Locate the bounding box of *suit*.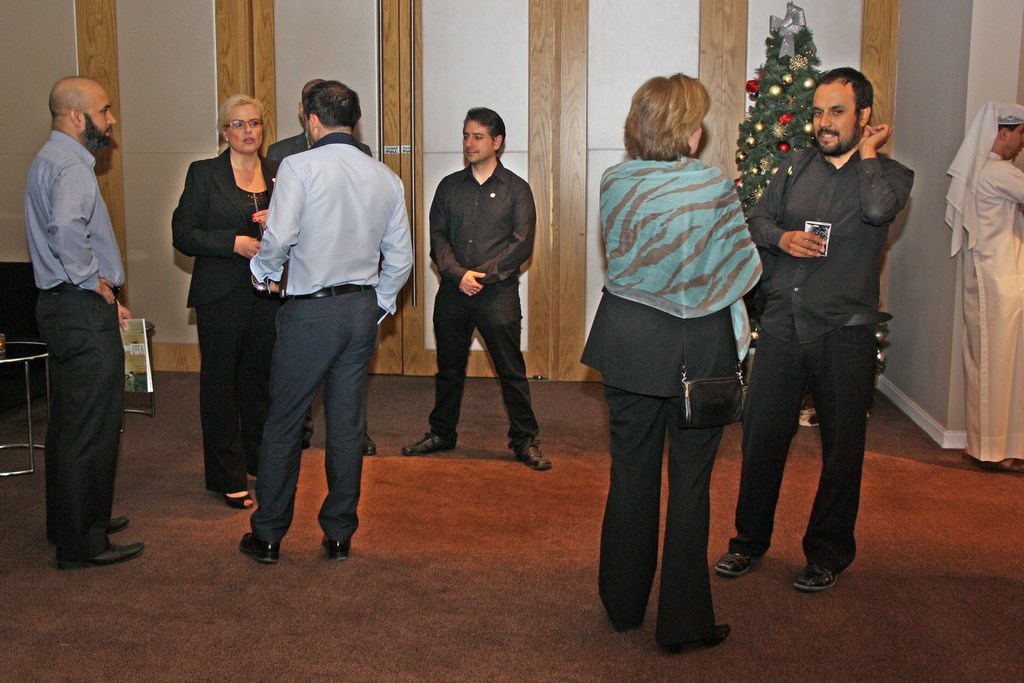
Bounding box: <bbox>170, 149, 278, 491</bbox>.
